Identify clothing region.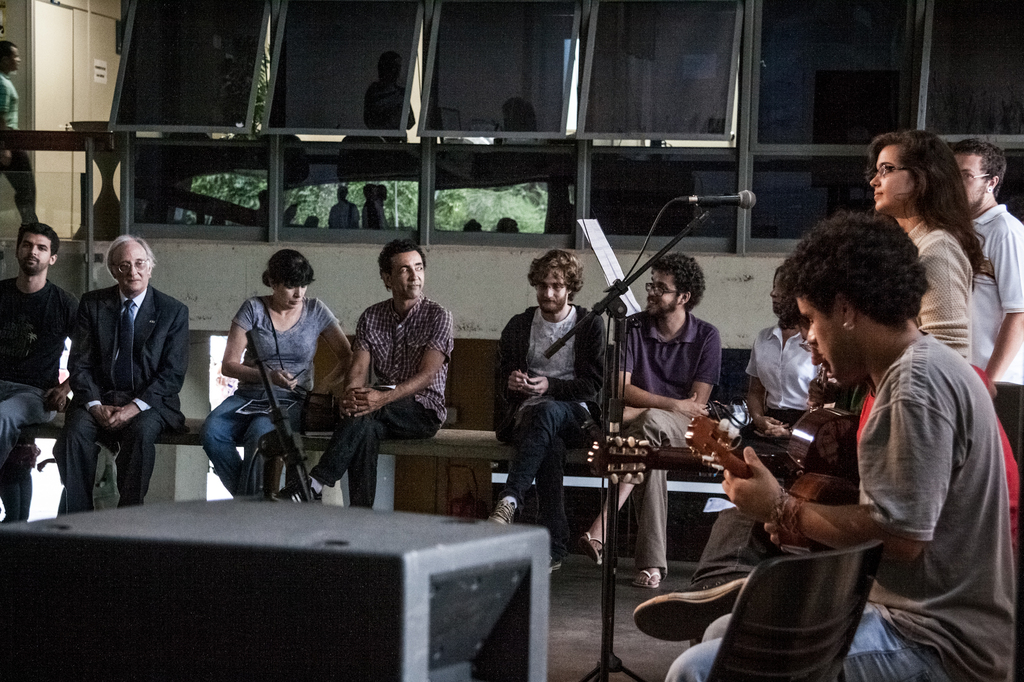
Region: l=908, t=231, r=975, b=365.
